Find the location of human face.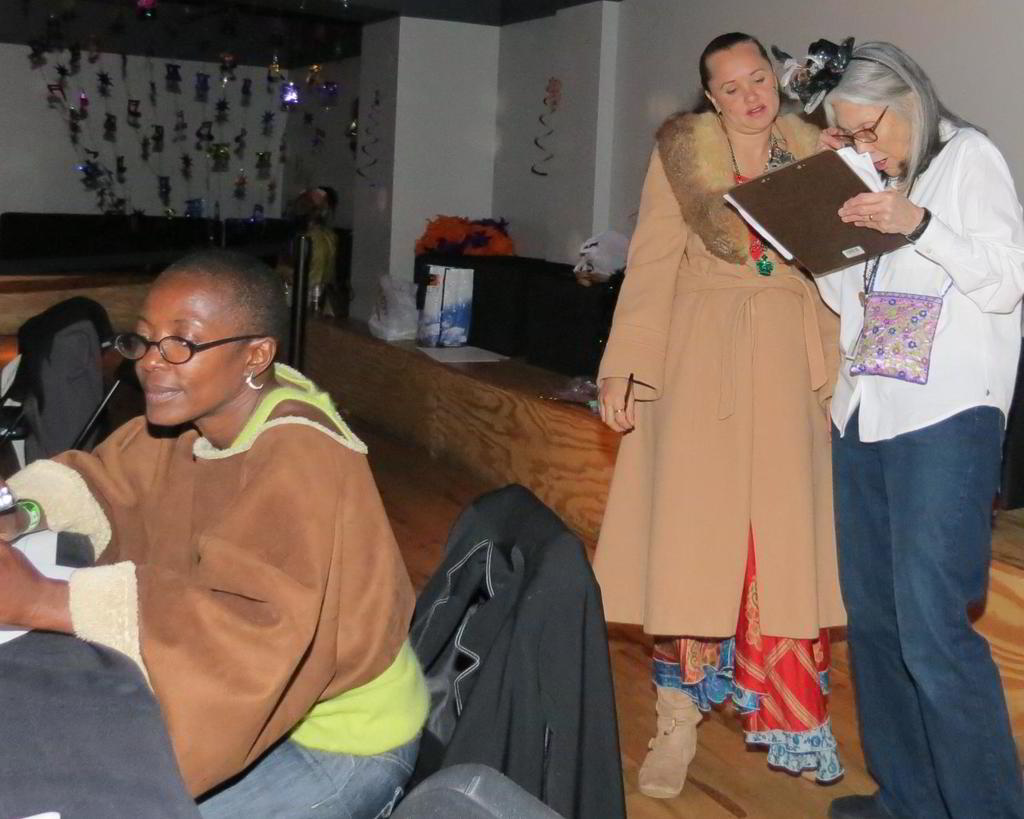
Location: bbox=(712, 46, 778, 131).
